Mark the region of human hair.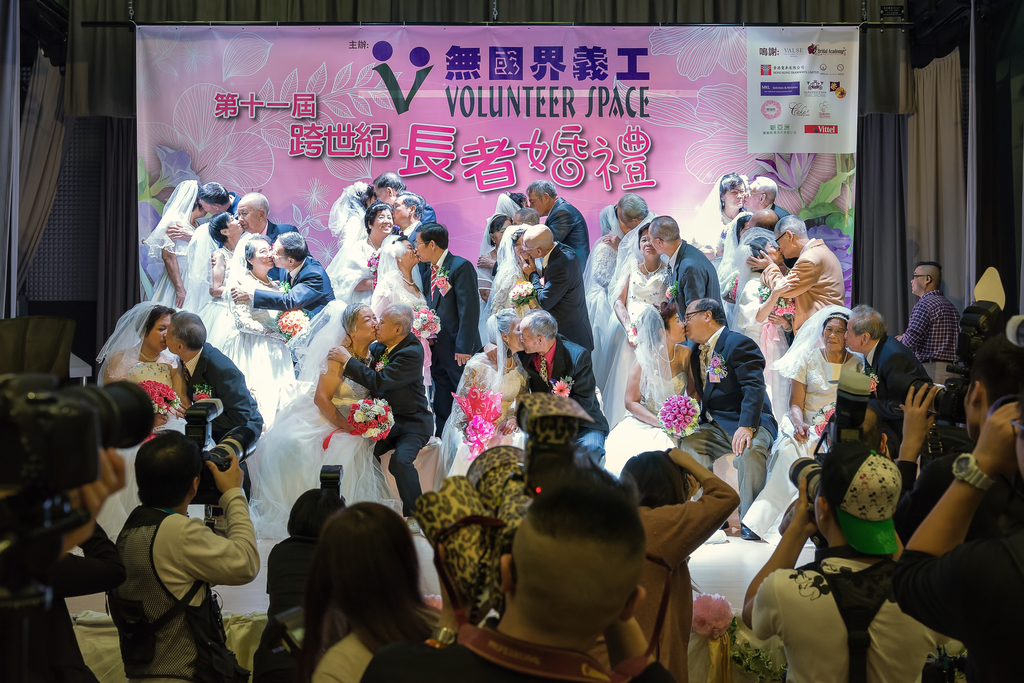
Region: (208,211,228,252).
